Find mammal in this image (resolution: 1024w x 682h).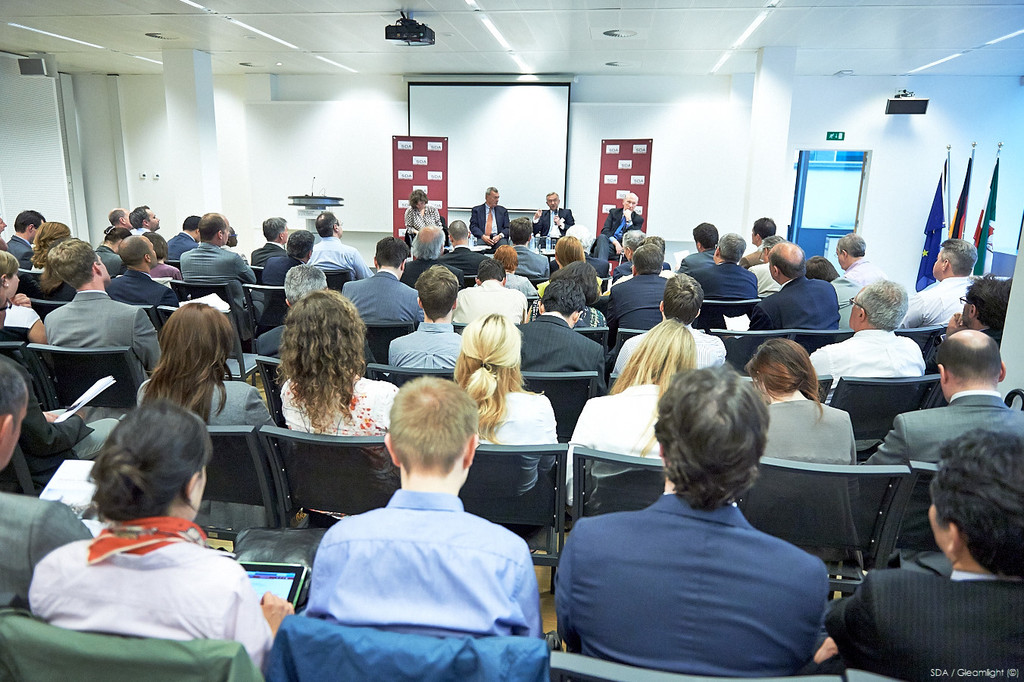
(741,336,857,473).
